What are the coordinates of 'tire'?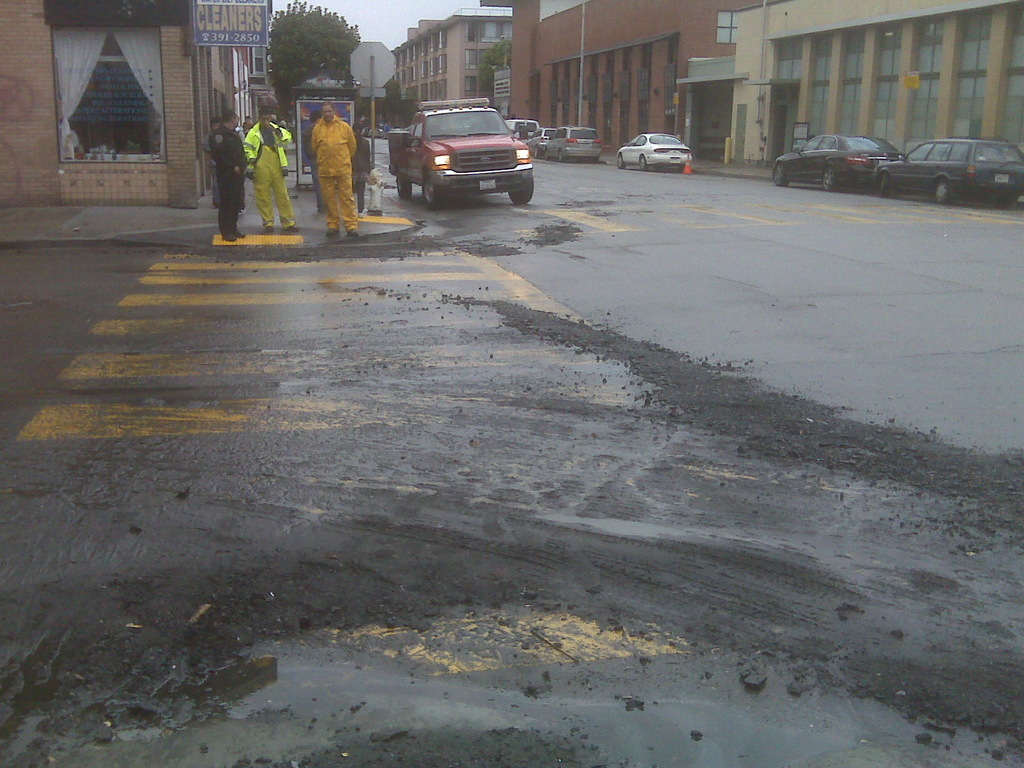
<bbox>634, 156, 649, 170</bbox>.
